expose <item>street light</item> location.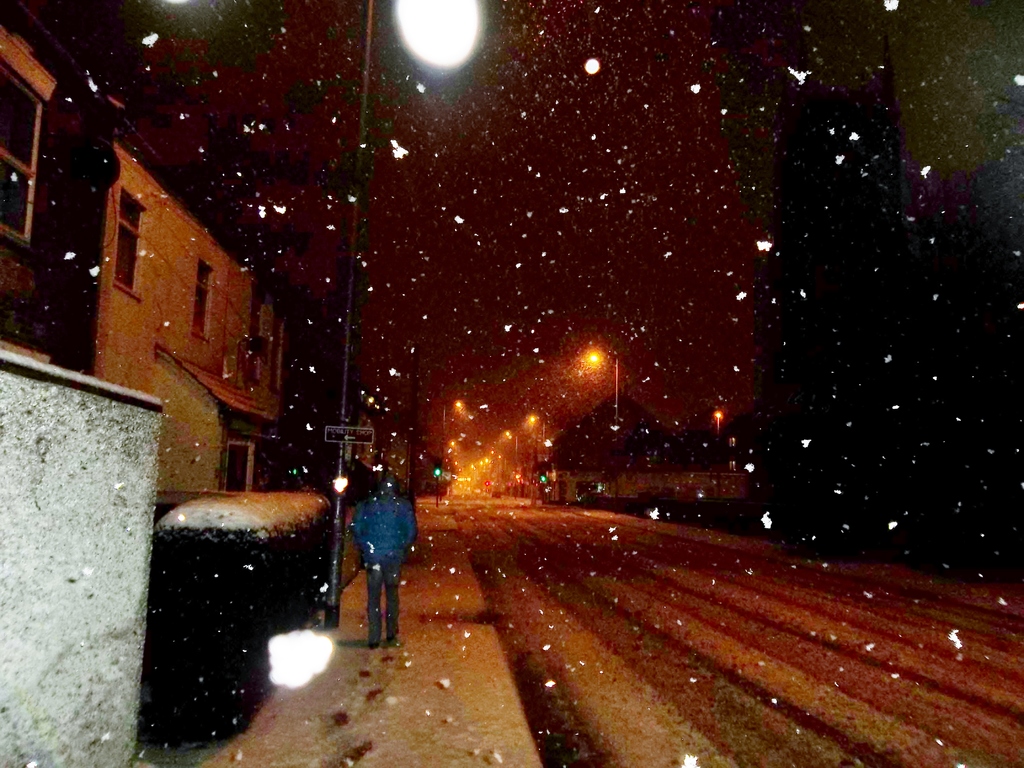
Exposed at [x1=316, y1=0, x2=488, y2=627].
